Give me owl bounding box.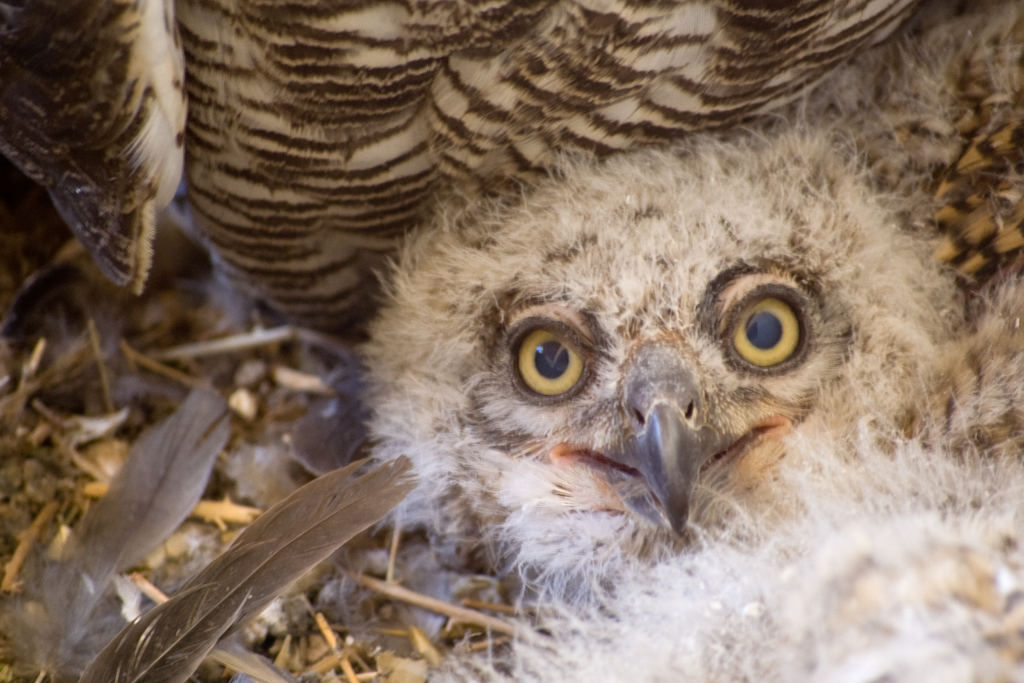
<box>349,118,1023,682</box>.
